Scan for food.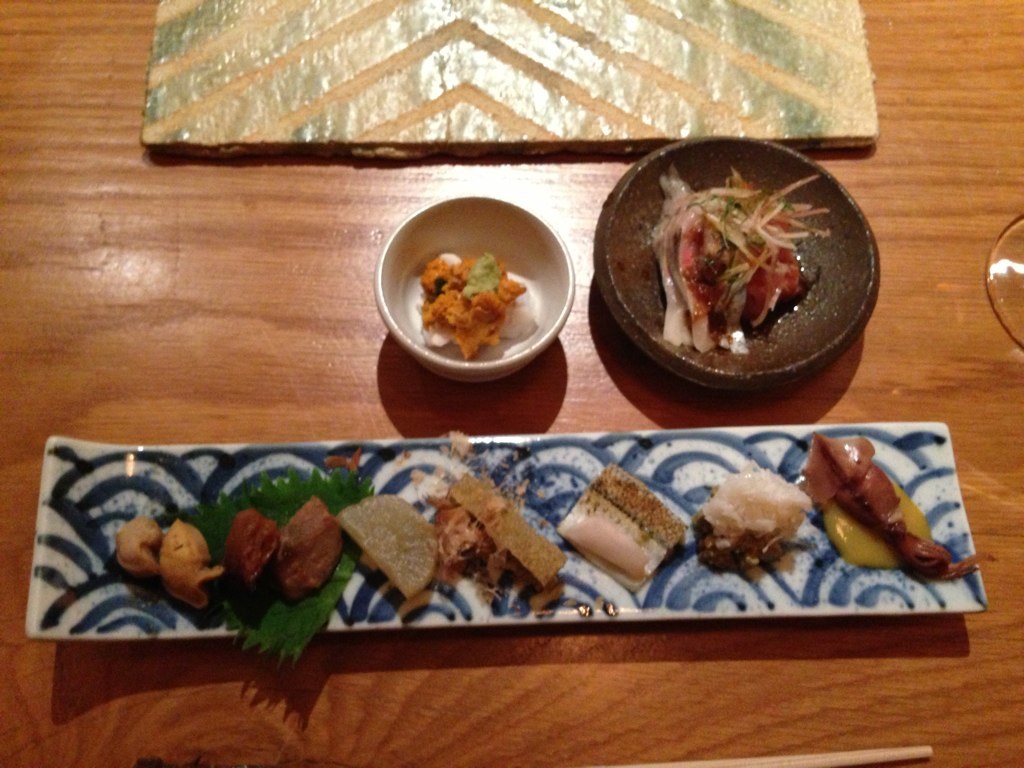
Scan result: l=700, t=460, r=820, b=593.
